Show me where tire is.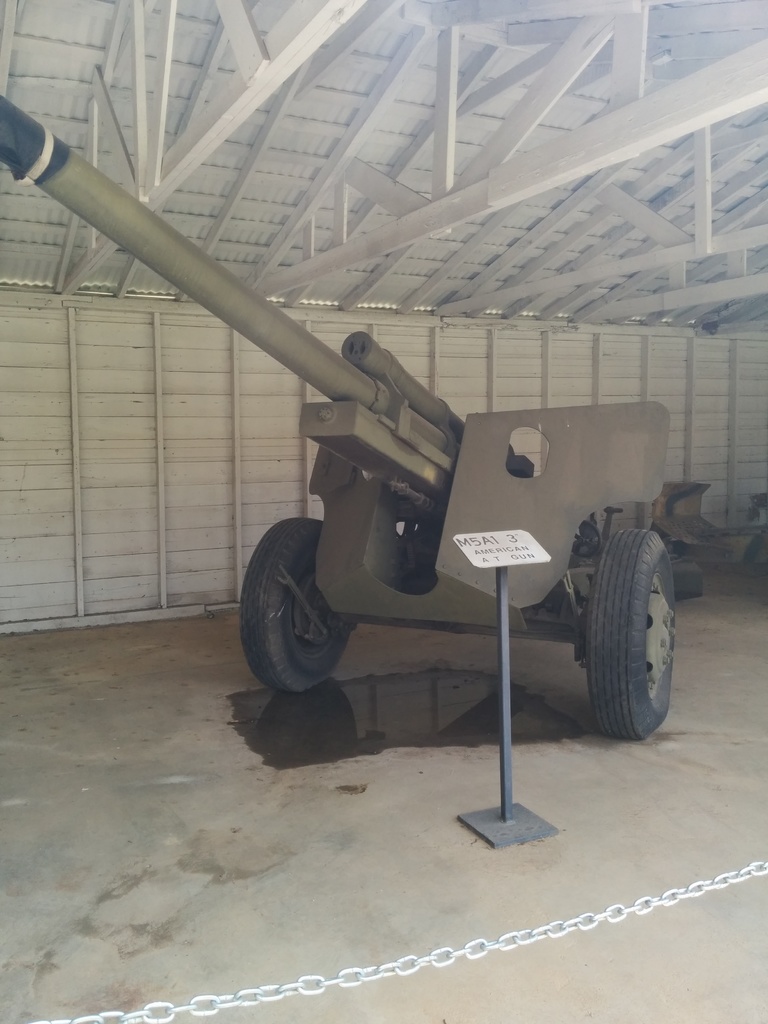
tire is at locate(584, 526, 685, 741).
